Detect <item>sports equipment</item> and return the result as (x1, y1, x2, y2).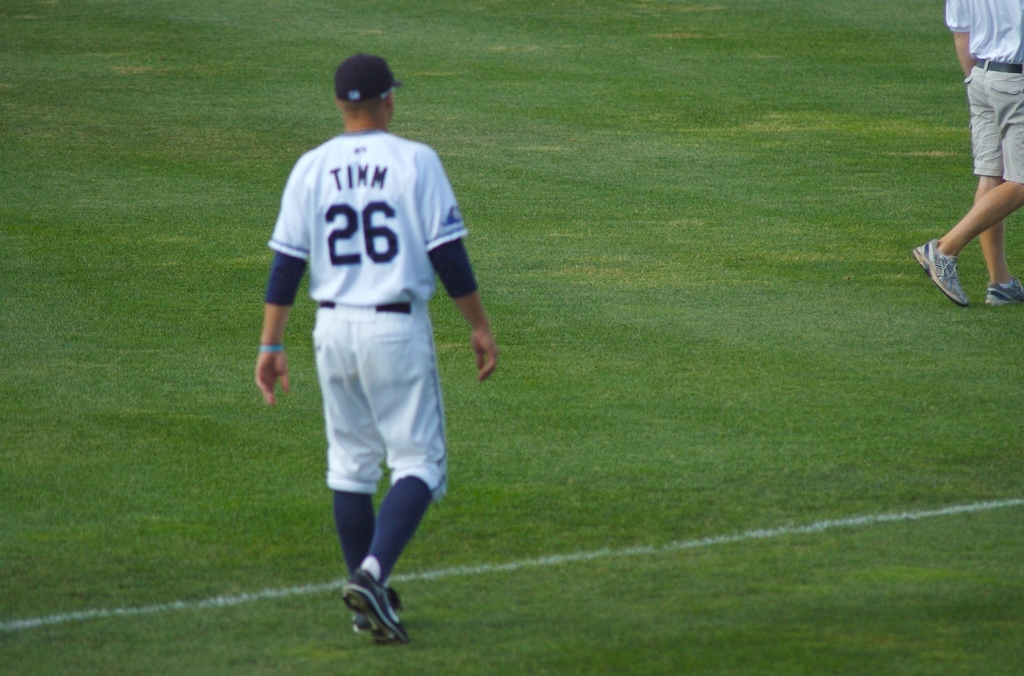
(905, 237, 973, 305).
